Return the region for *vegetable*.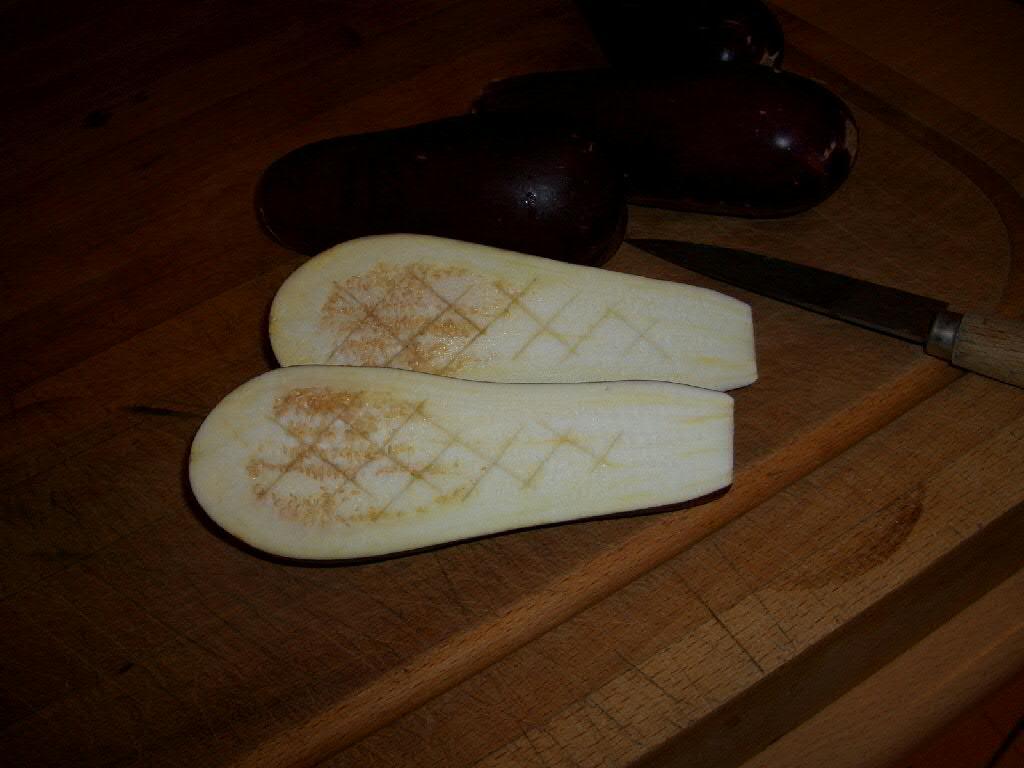
[x1=266, y1=229, x2=760, y2=383].
